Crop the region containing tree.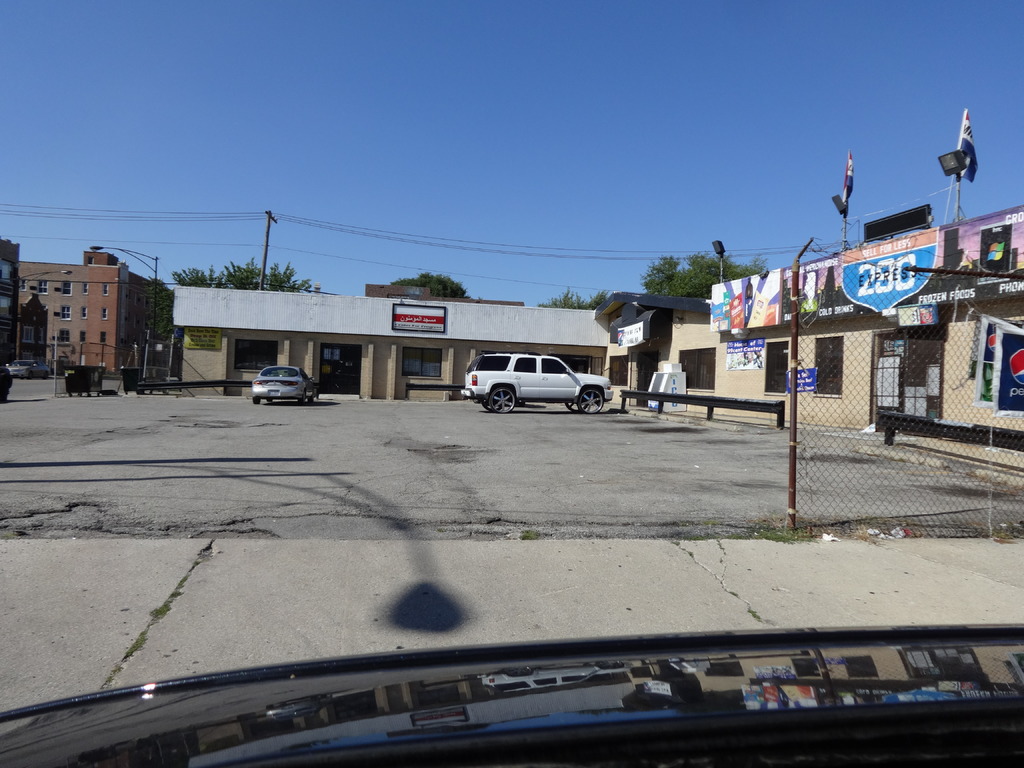
Crop region: rect(636, 252, 771, 303).
